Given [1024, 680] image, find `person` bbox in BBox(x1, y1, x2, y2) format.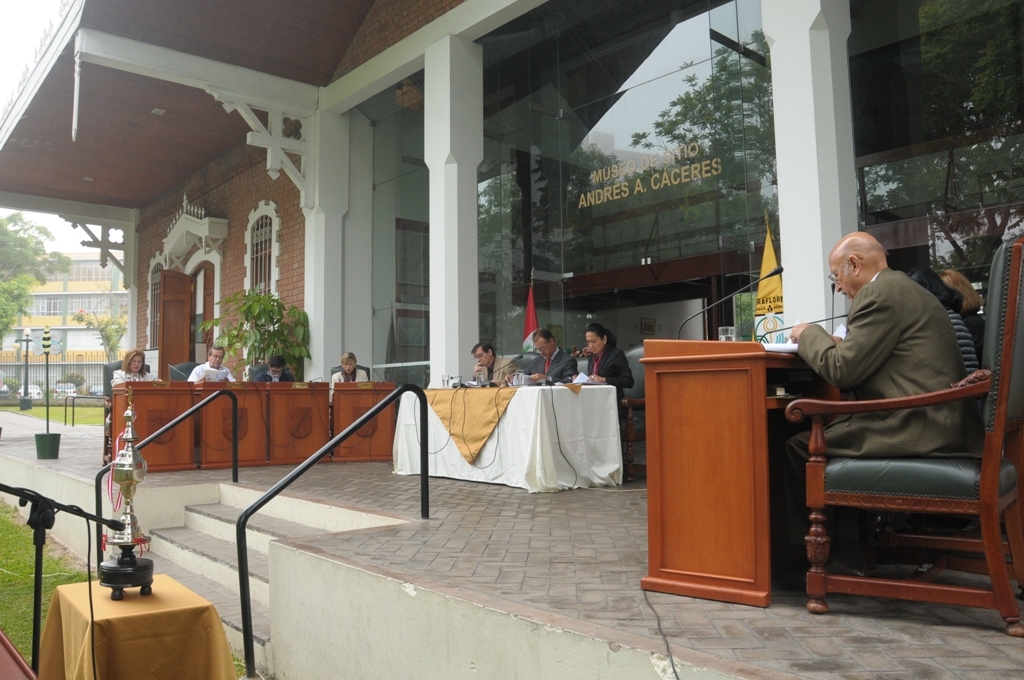
BBox(940, 267, 987, 364).
